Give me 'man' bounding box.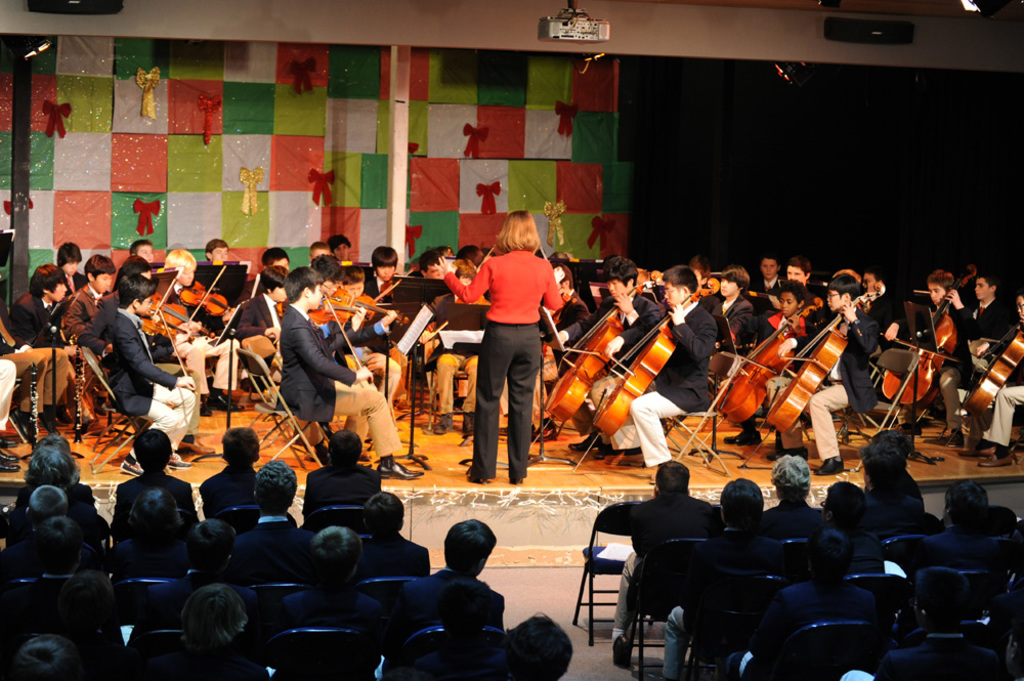
select_region(261, 522, 389, 680).
